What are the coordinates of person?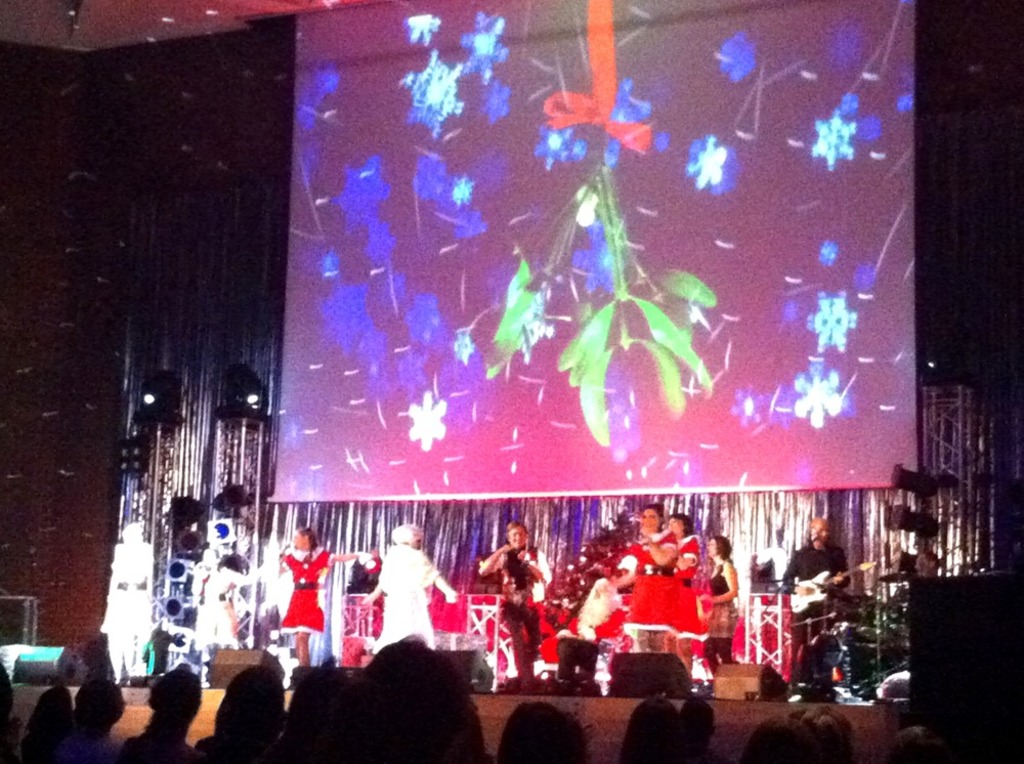
x1=703, y1=534, x2=744, y2=669.
